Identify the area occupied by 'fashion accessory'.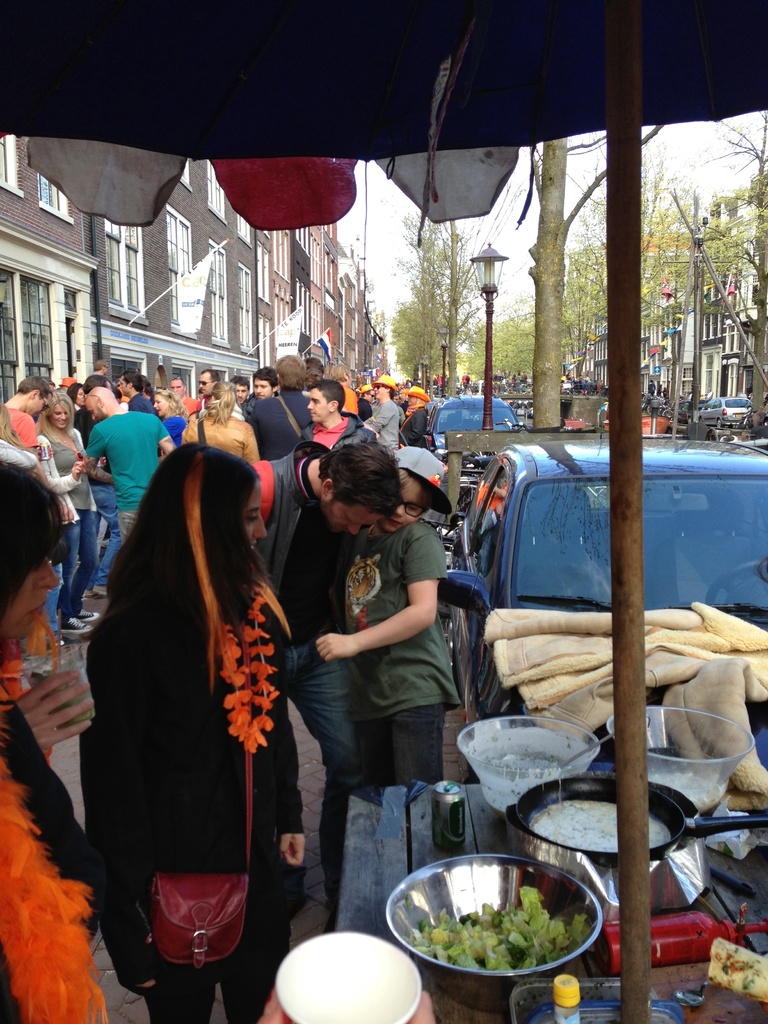
Area: [200,382,211,385].
